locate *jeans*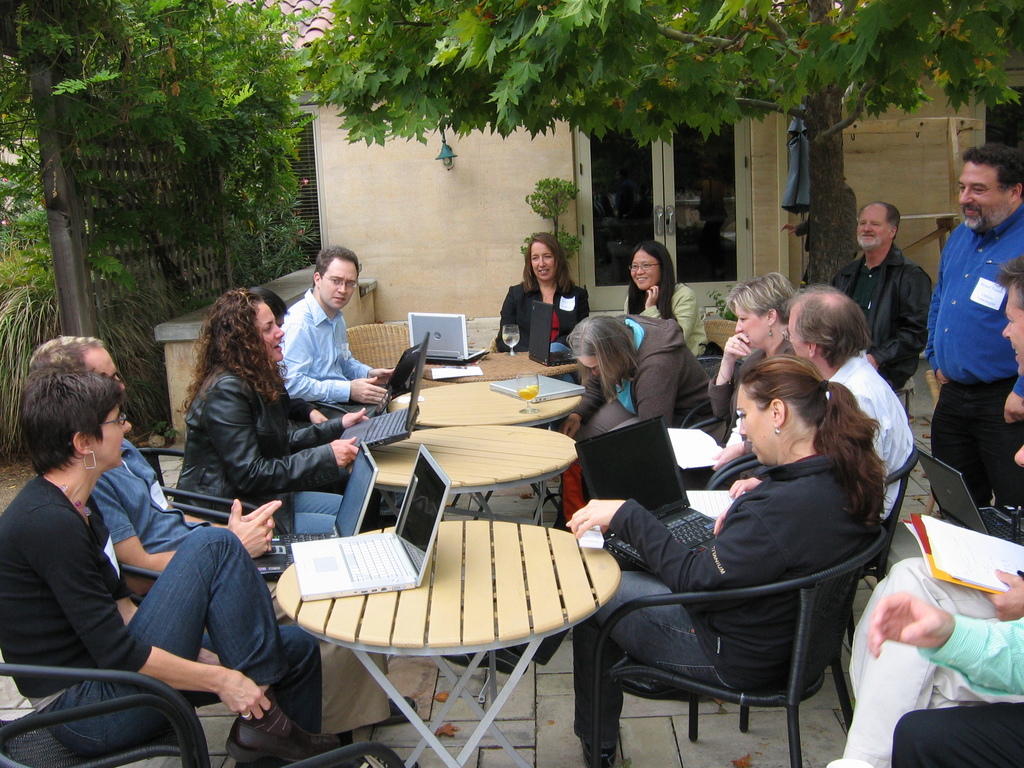
<box>38,526,322,736</box>
